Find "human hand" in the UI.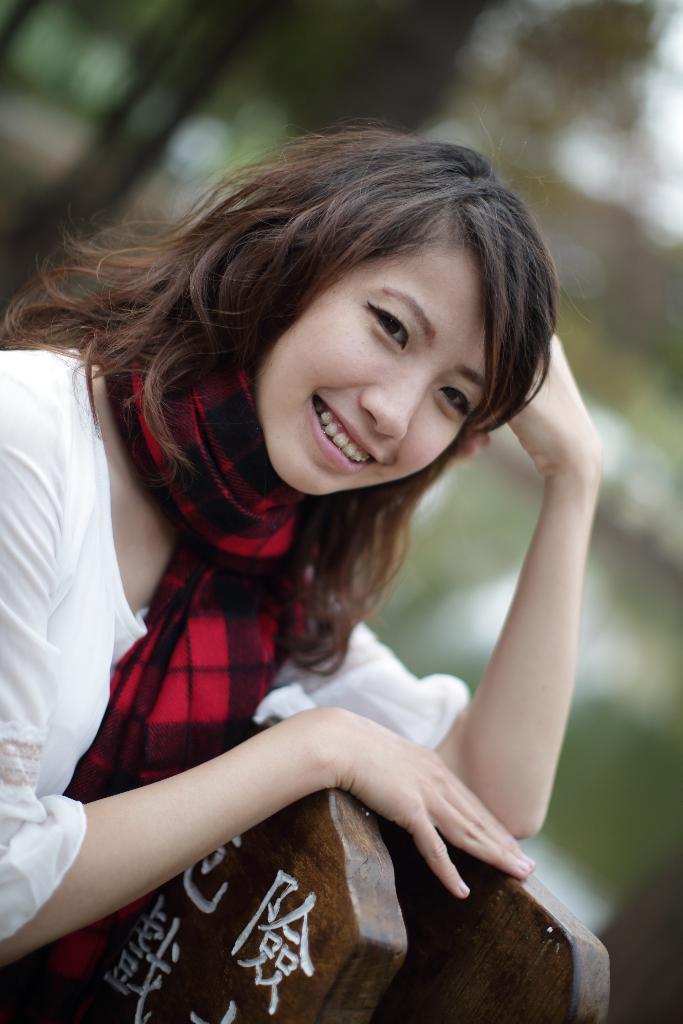
UI element at (502, 333, 602, 476).
